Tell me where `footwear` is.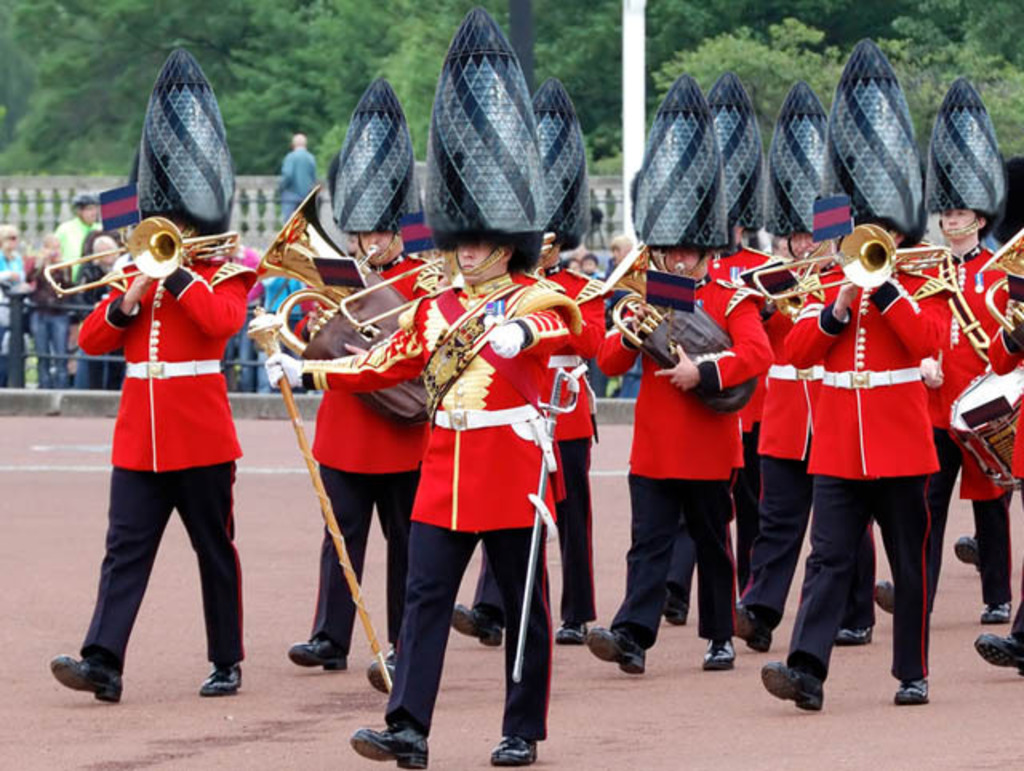
`footwear` is at bbox=[702, 637, 738, 670].
